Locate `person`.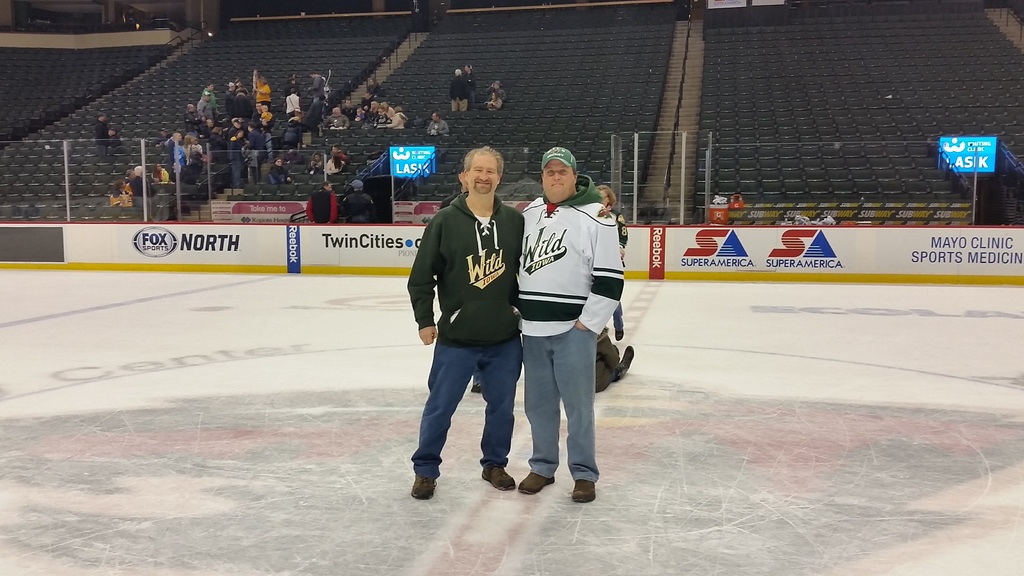
Bounding box: {"left": 146, "top": 72, "right": 332, "bottom": 189}.
